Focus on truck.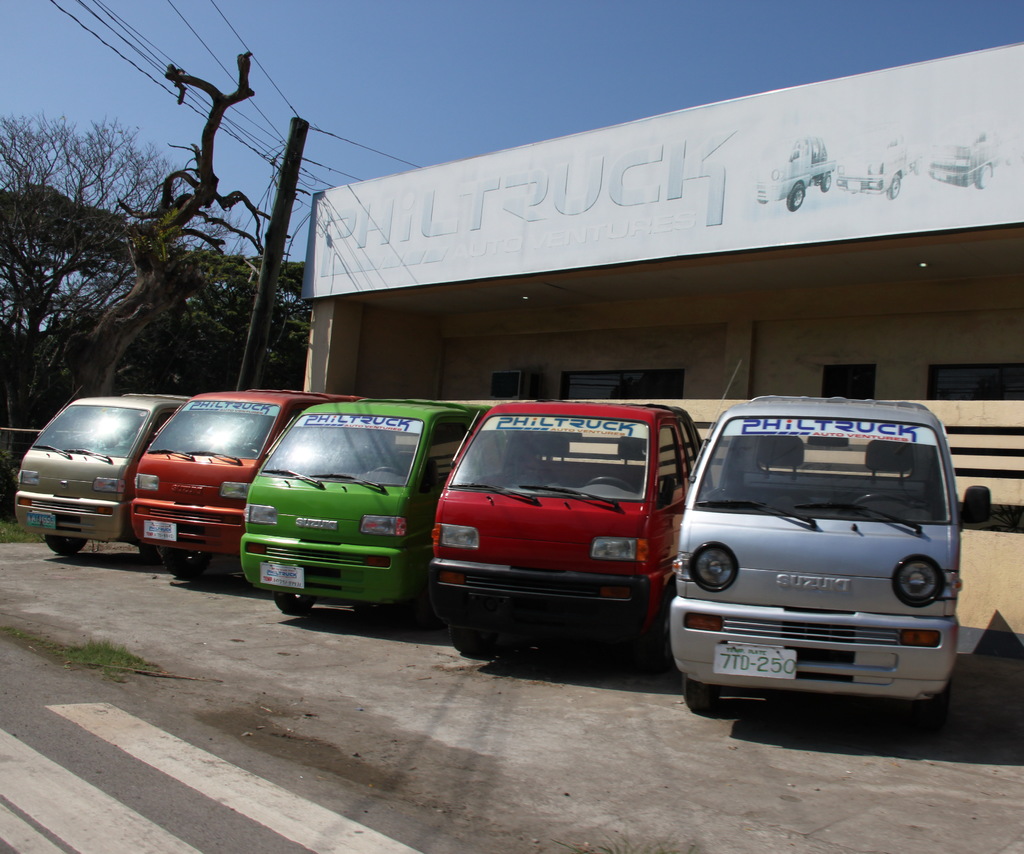
Focused at 428/400/709/655.
